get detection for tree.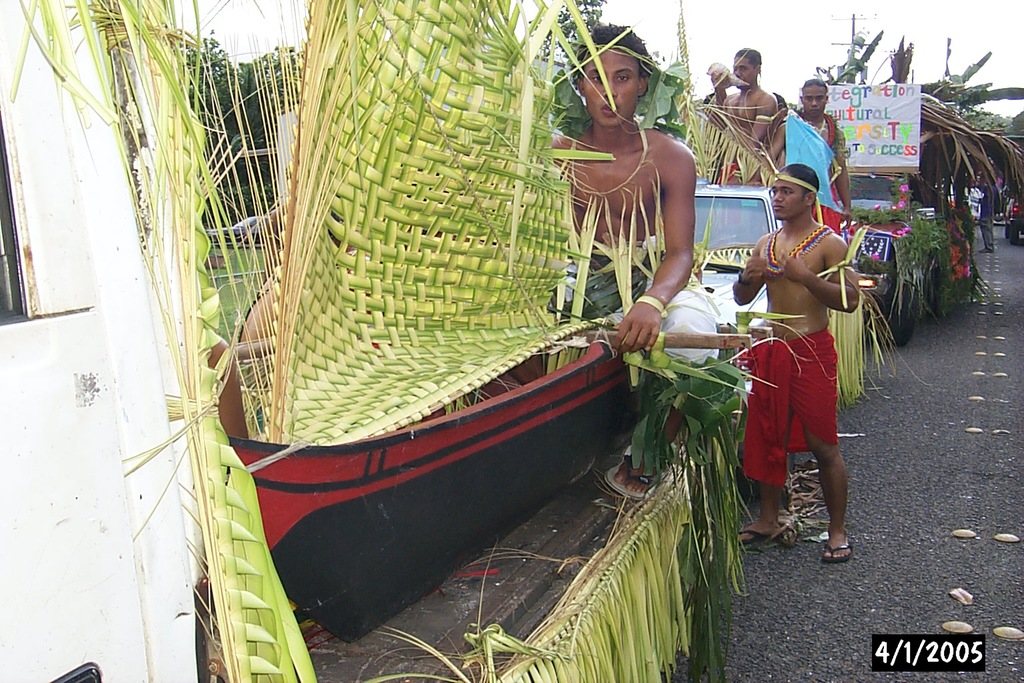
Detection: <region>1012, 107, 1023, 134</region>.
